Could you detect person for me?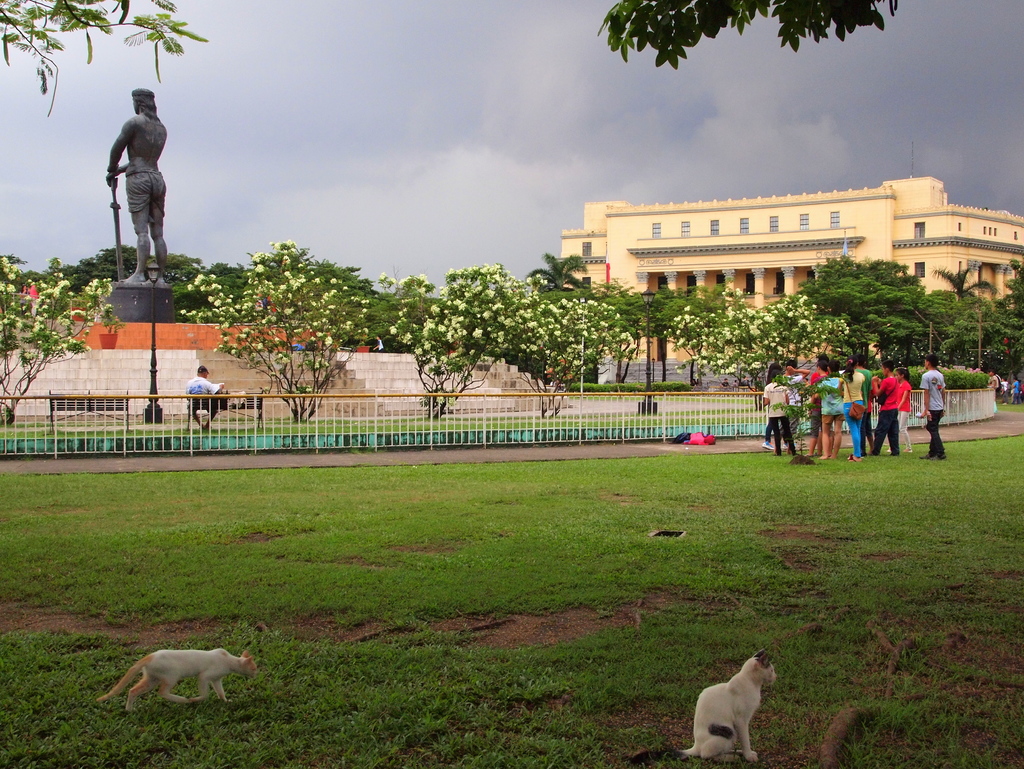
Detection result: rect(760, 367, 798, 456).
